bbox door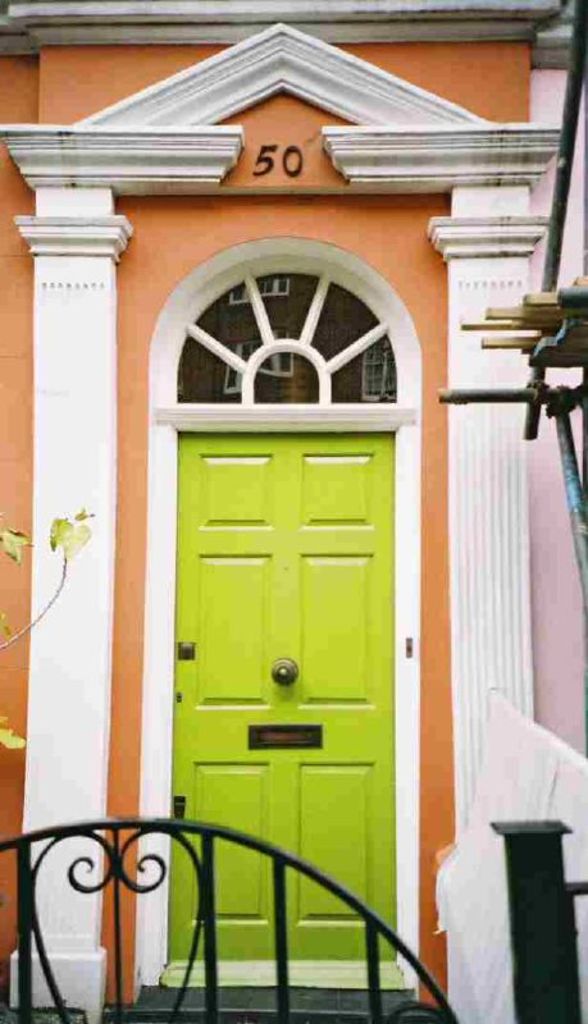
165/431/404/965
